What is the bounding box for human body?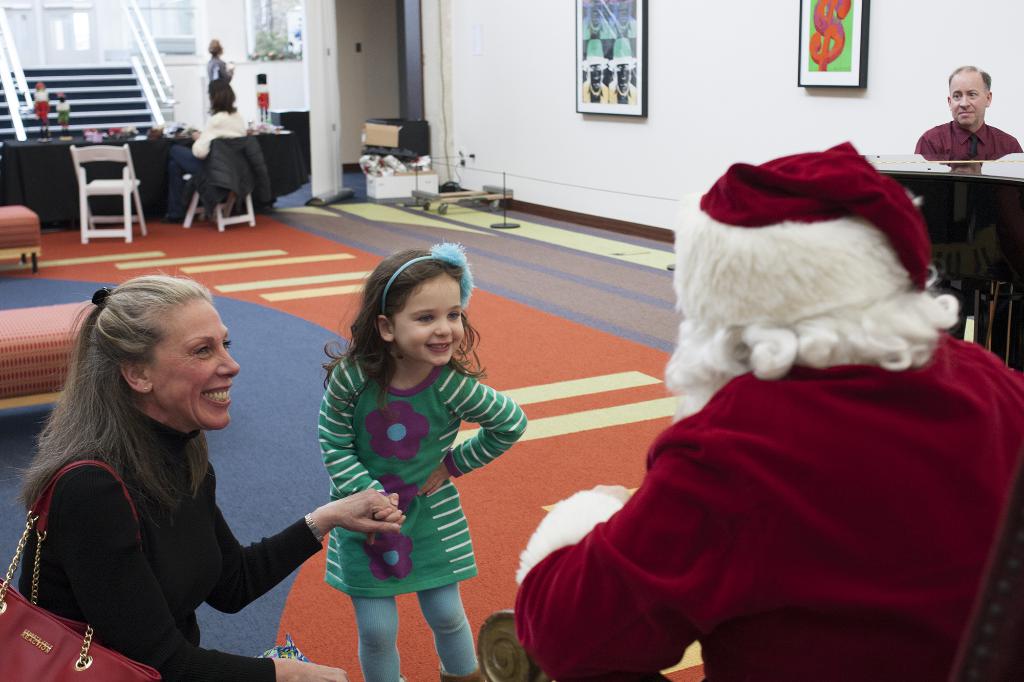
region(316, 235, 532, 681).
